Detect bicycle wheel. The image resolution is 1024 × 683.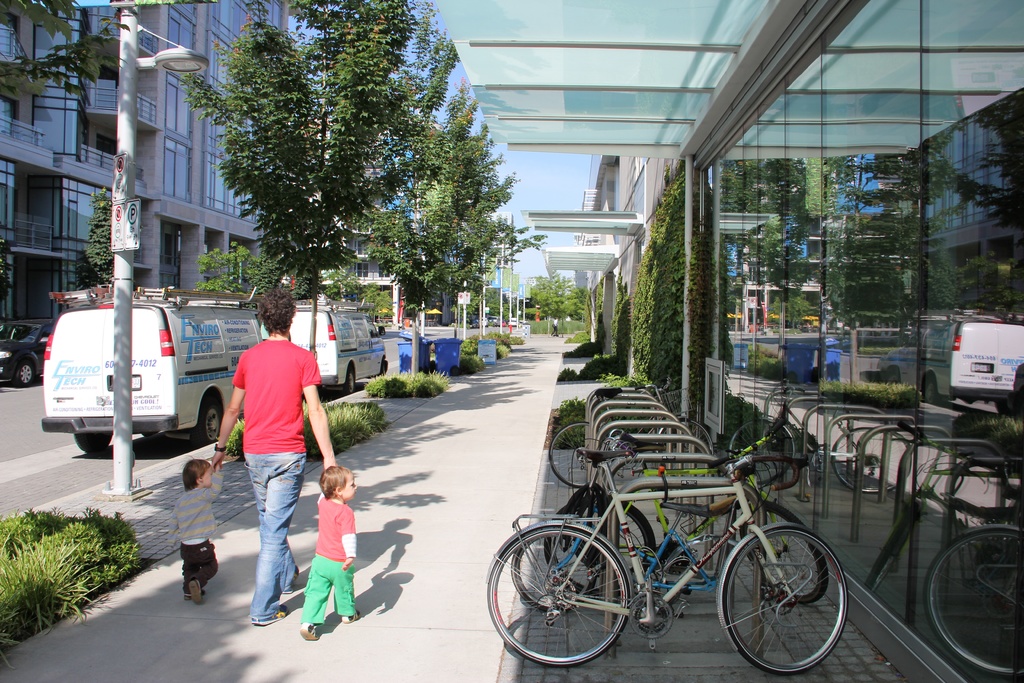
<region>656, 415, 715, 482</region>.
